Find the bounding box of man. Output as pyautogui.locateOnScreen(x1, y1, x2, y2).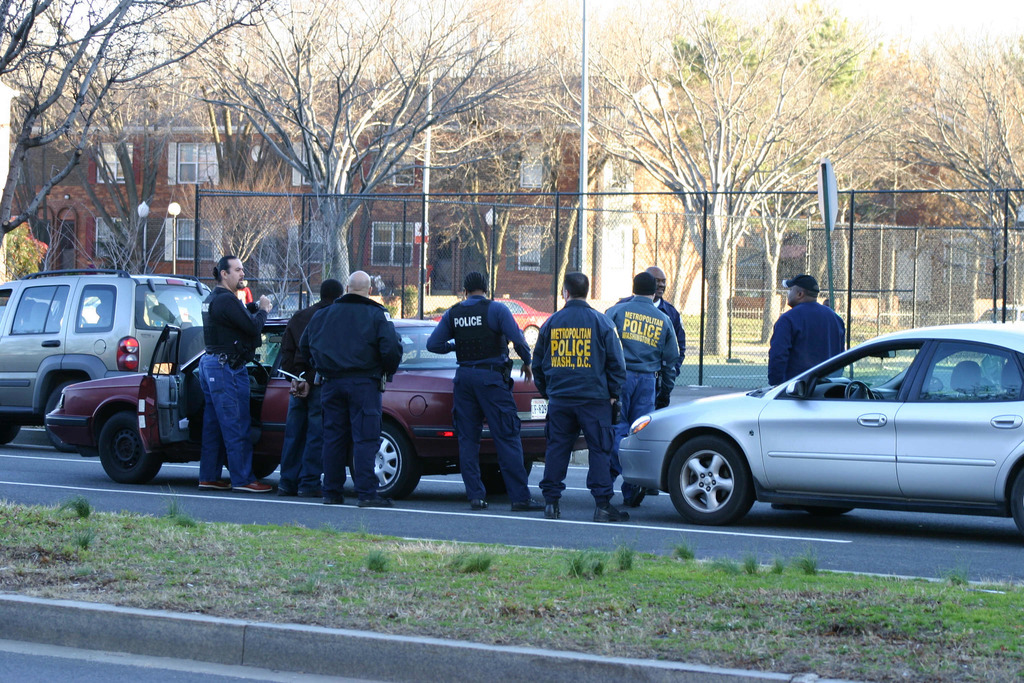
pyautogui.locateOnScreen(300, 273, 402, 503).
